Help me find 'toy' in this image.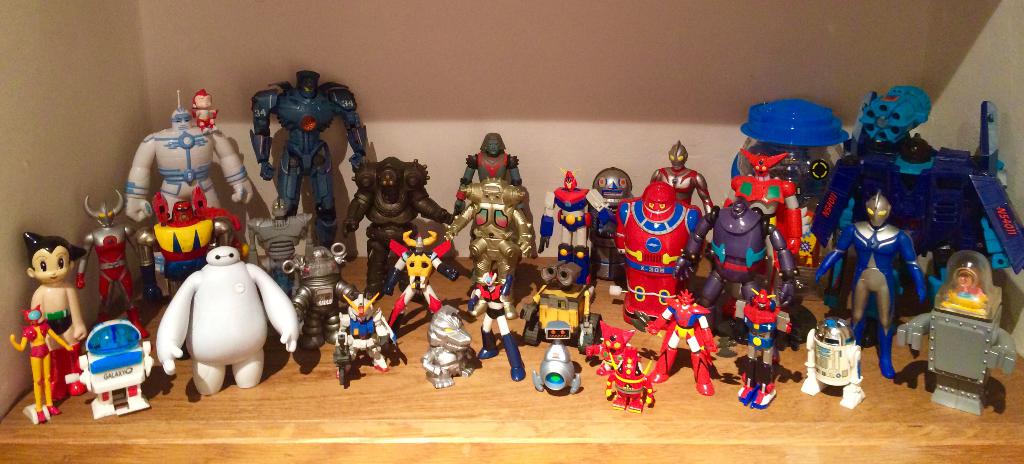
Found it: rect(803, 317, 865, 409).
